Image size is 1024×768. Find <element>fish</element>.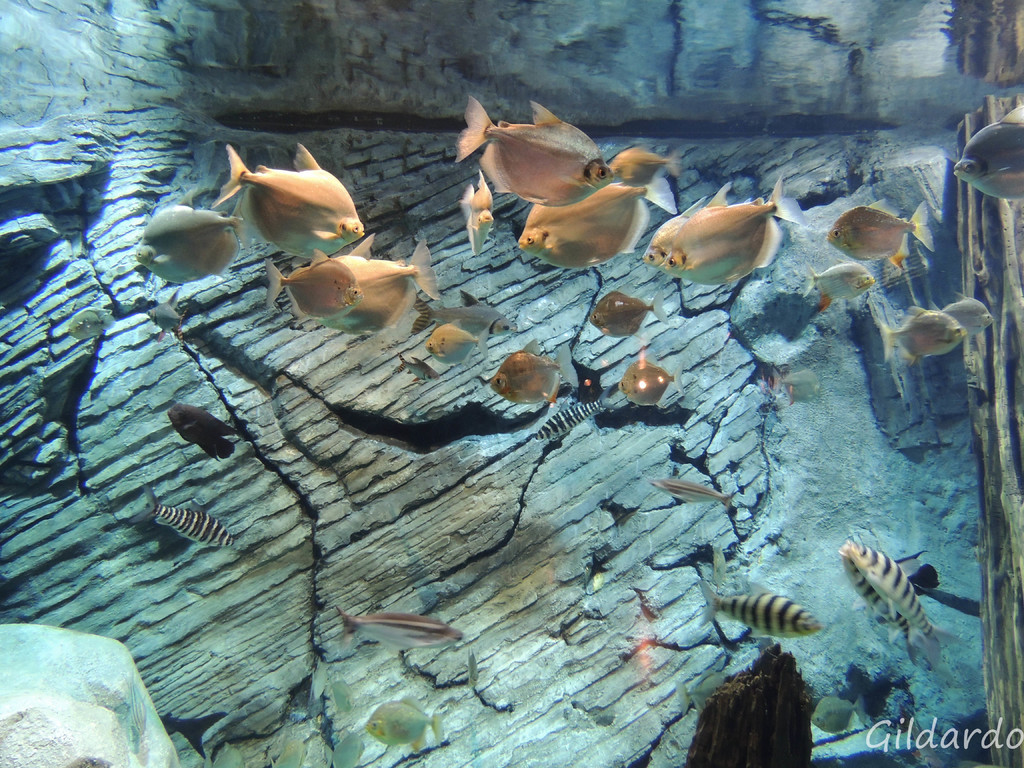
[left=415, top=288, right=520, bottom=337].
